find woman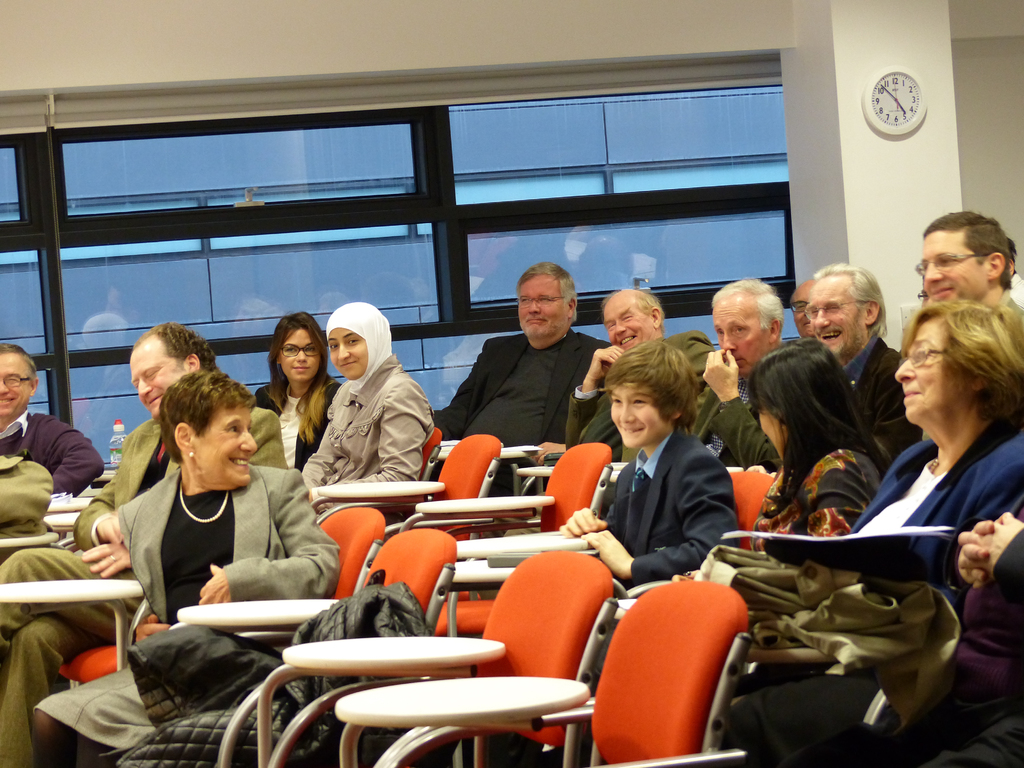
rect(816, 303, 1023, 628)
